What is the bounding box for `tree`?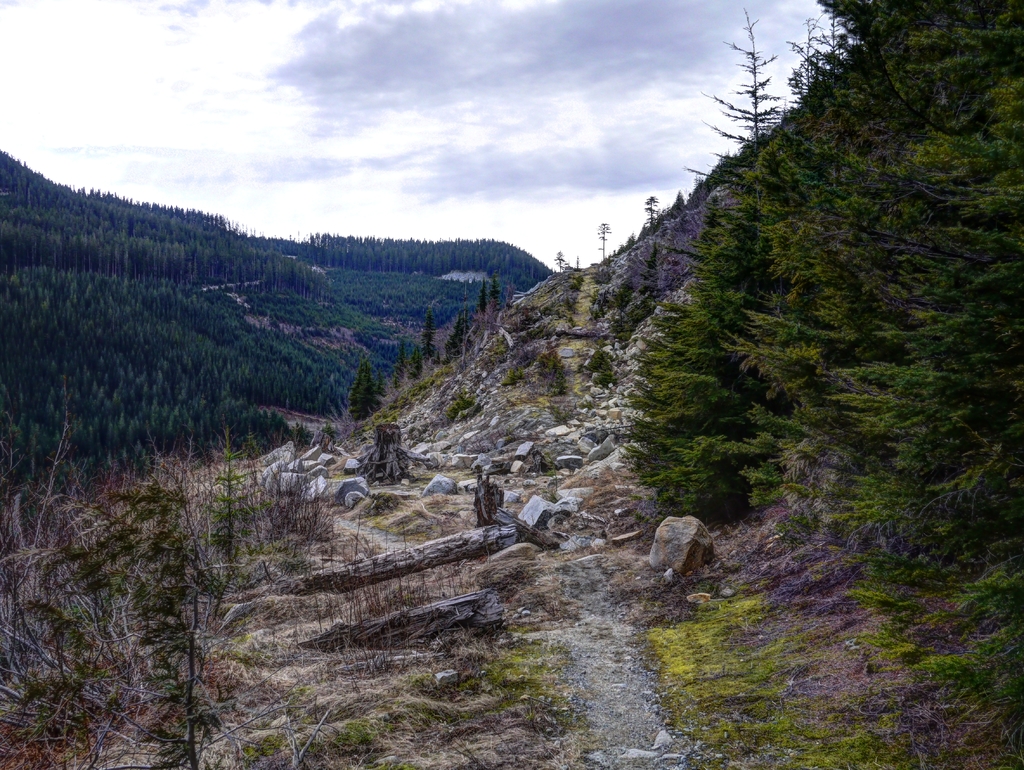
[339, 341, 384, 429].
